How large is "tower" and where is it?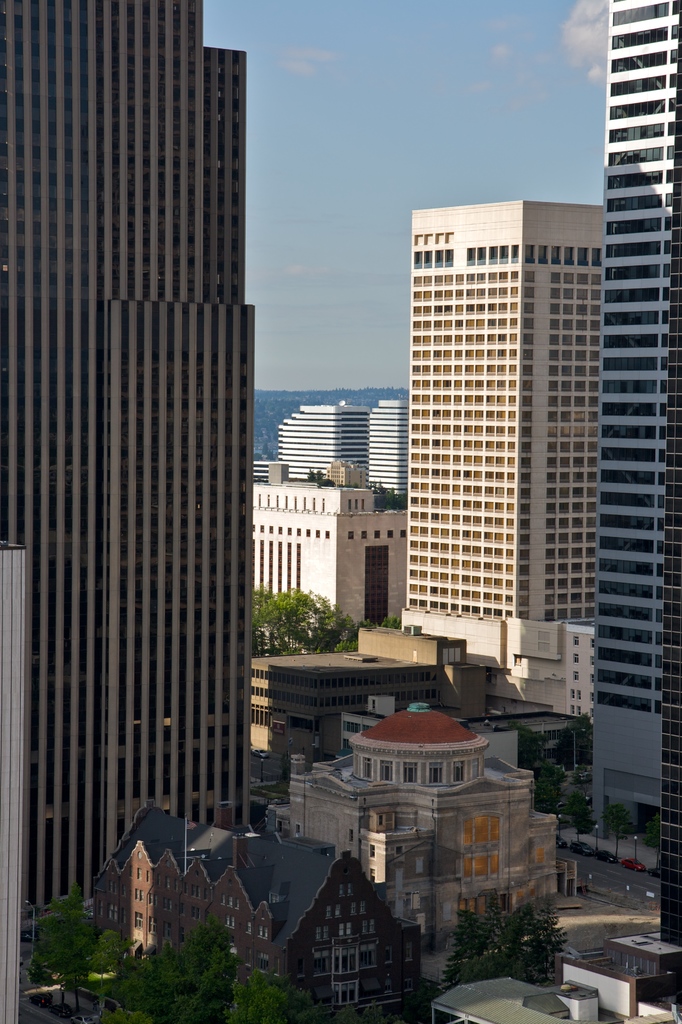
Bounding box: (left=11, top=0, right=297, bottom=810).
